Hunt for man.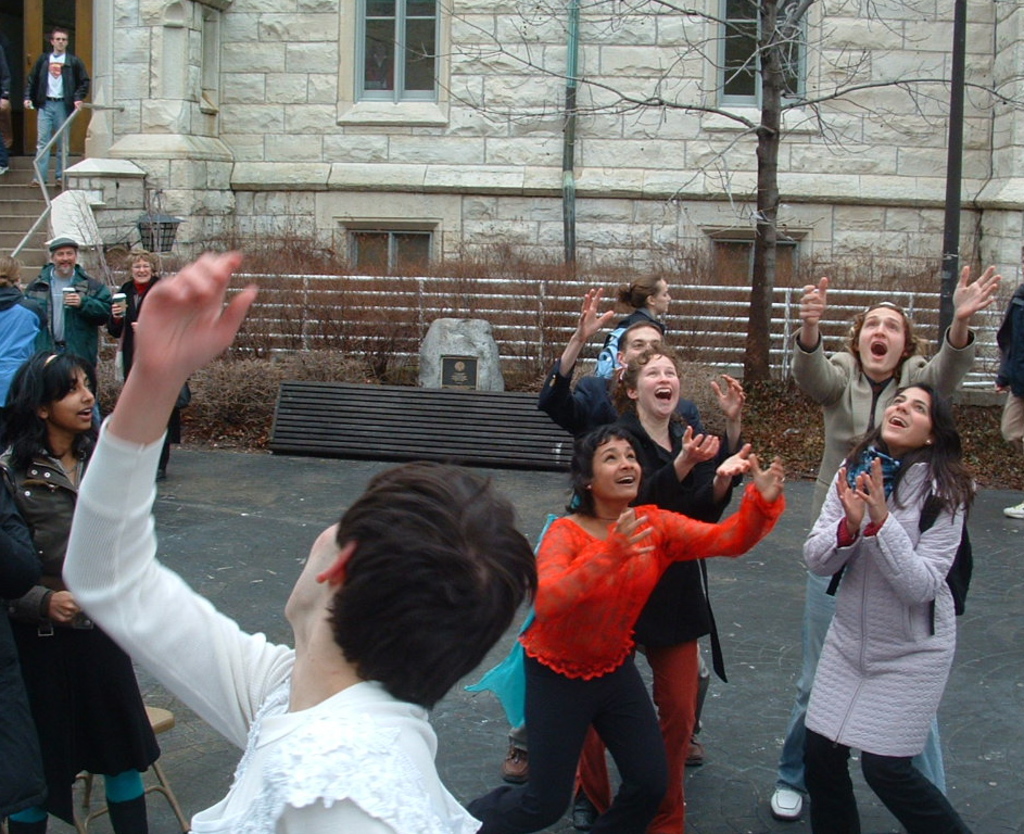
Hunted down at x1=532 y1=283 x2=709 y2=773.
